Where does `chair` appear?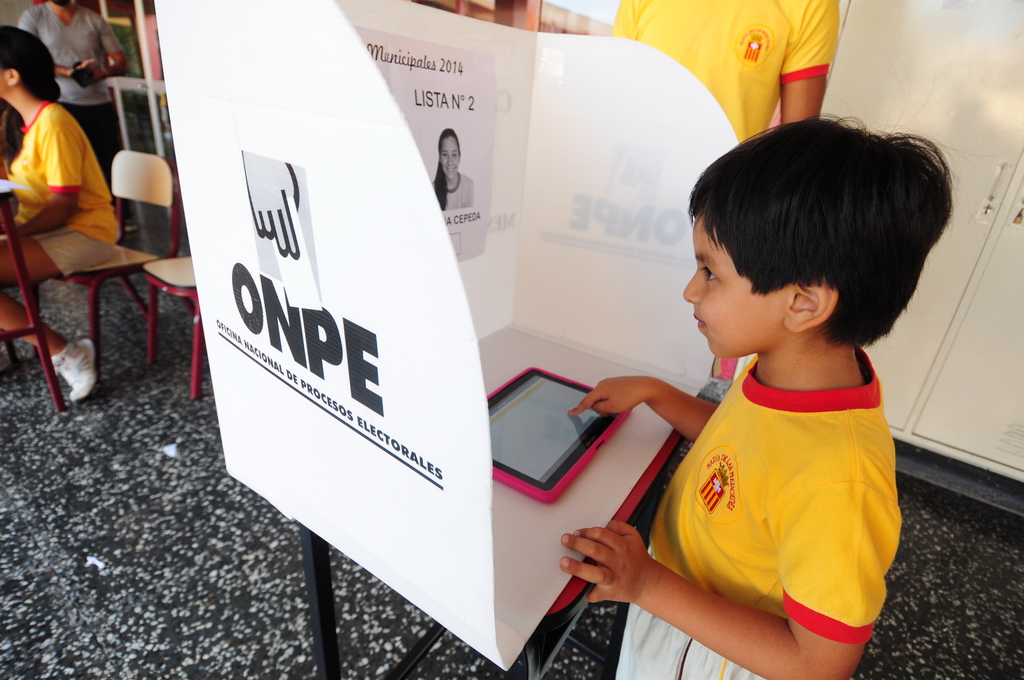
Appears at [x1=129, y1=209, x2=202, y2=391].
